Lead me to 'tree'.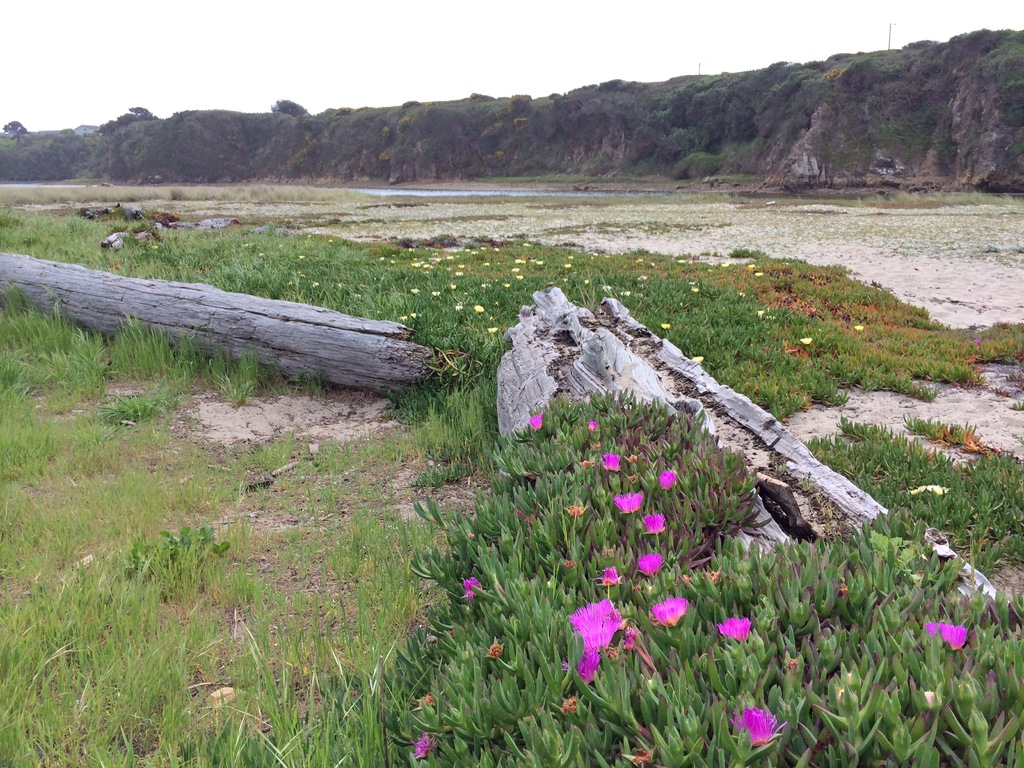
Lead to bbox(1, 119, 29, 145).
